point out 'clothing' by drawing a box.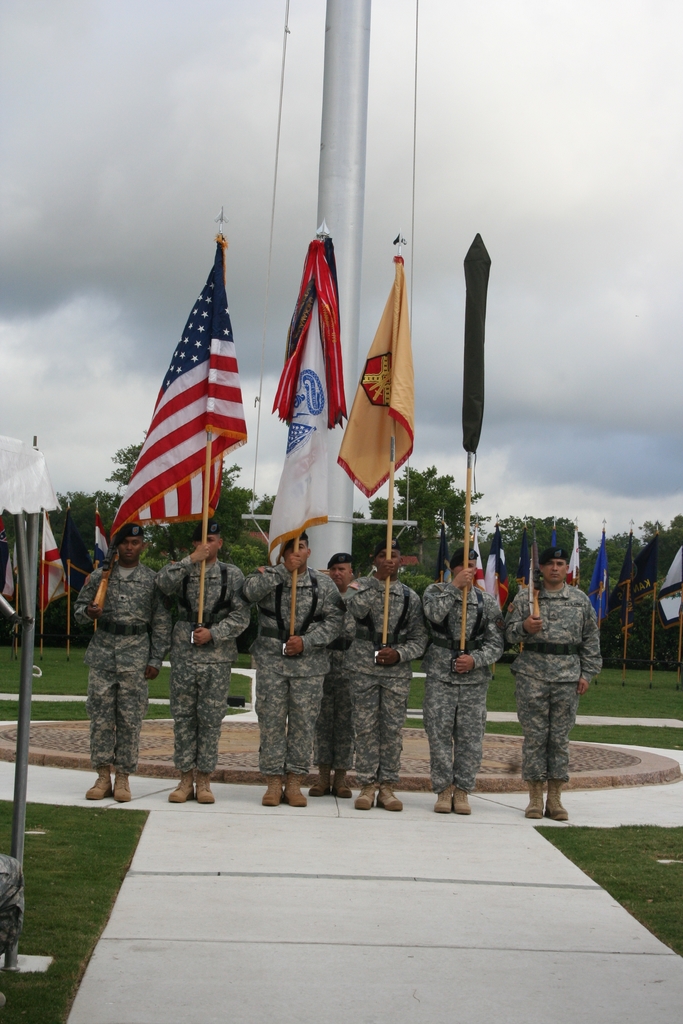
(left=308, top=586, right=350, bottom=771).
